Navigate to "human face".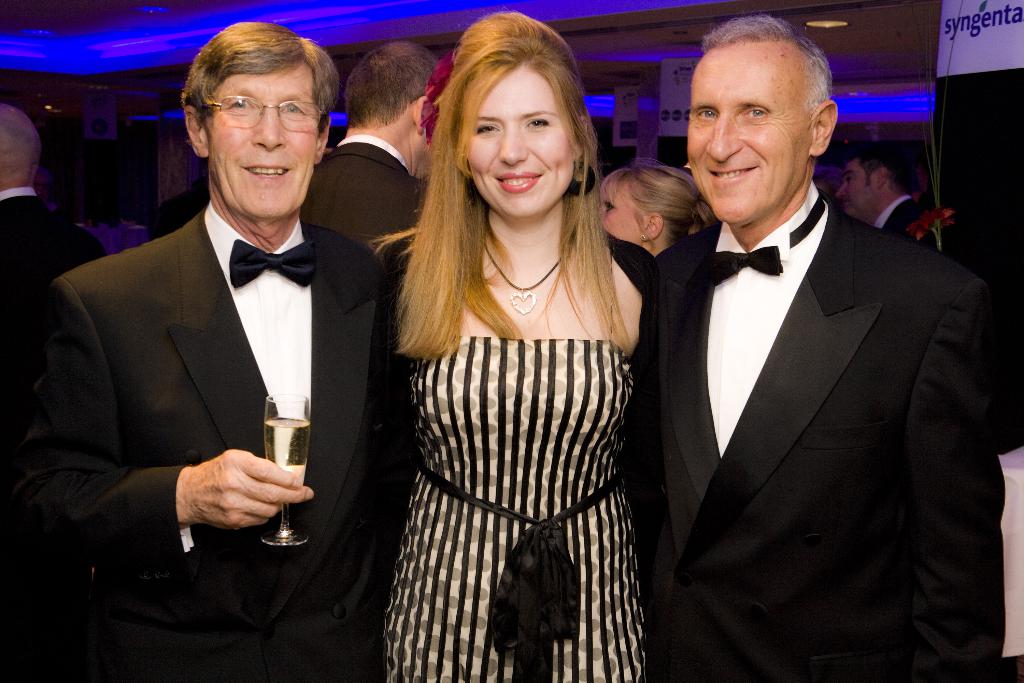
Navigation target: region(455, 58, 582, 231).
